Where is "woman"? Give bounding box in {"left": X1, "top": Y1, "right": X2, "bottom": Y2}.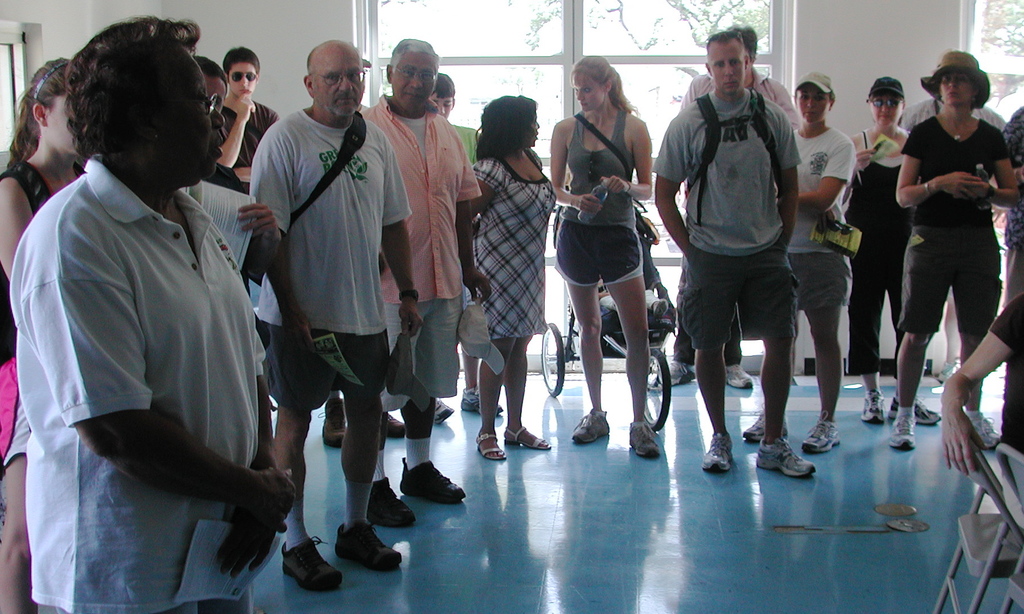
{"left": 833, "top": 76, "right": 941, "bottom": 430}.
